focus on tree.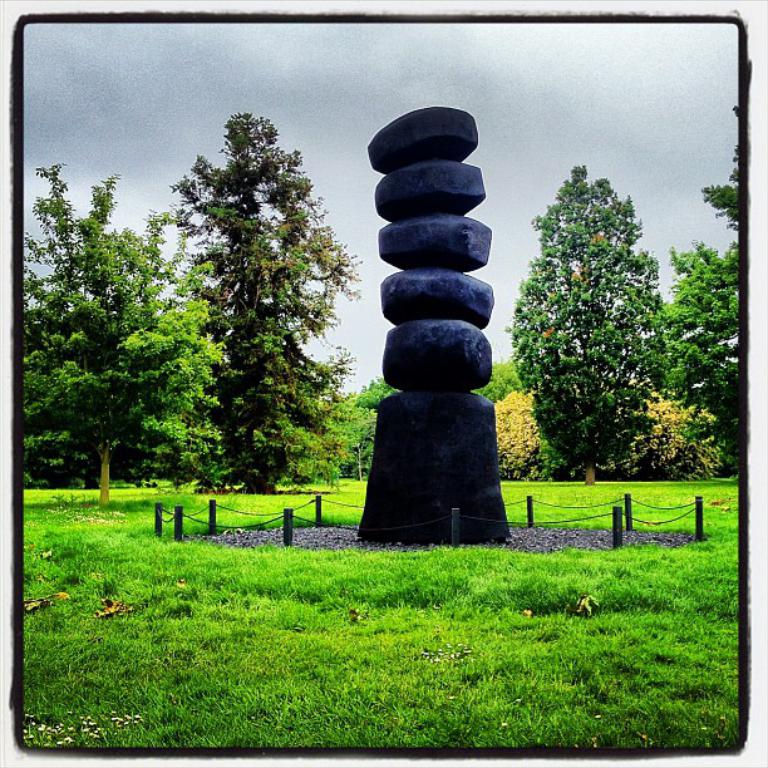
Focused at pyautogui.locateOnScreen(167, 110, 349, 498).
